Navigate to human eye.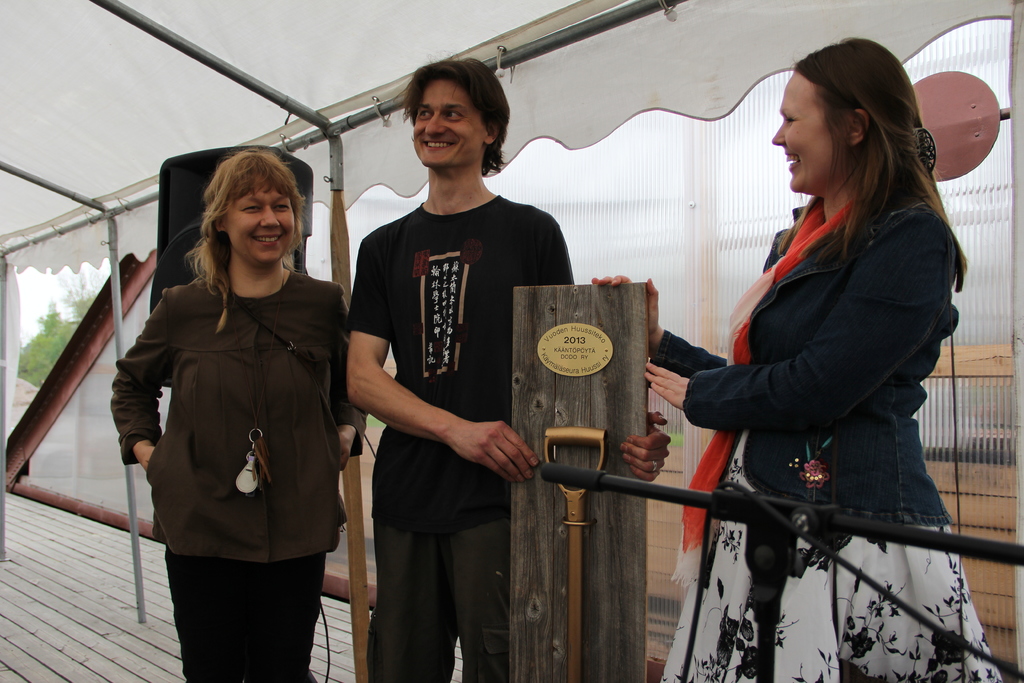
Navigation target: select_region(420, 106, 433, 120).
